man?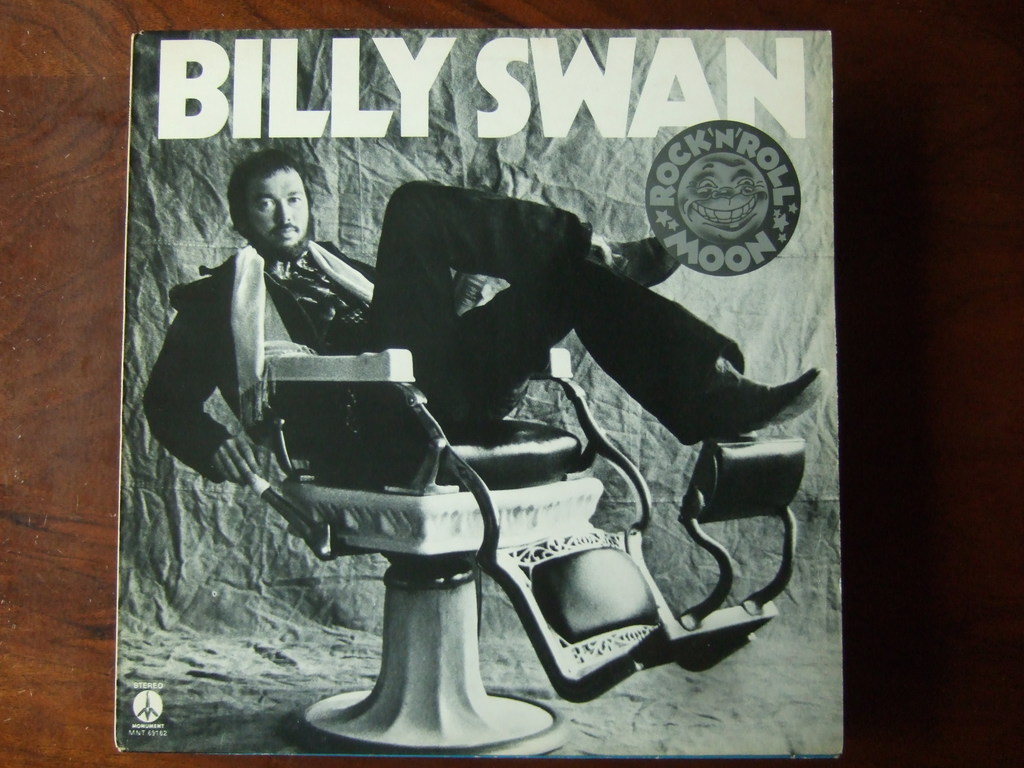
crop(140, 142, 831, 486)
